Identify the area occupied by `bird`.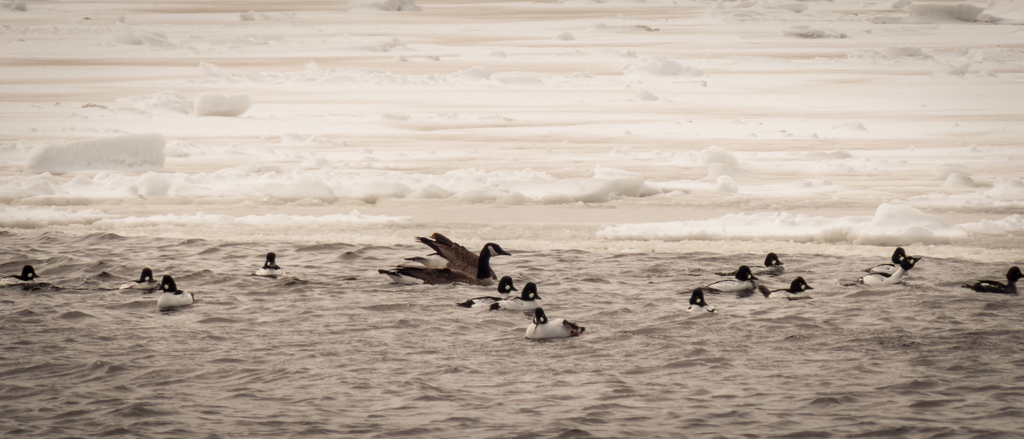
Area: detection(684, 287, 714, 316).
